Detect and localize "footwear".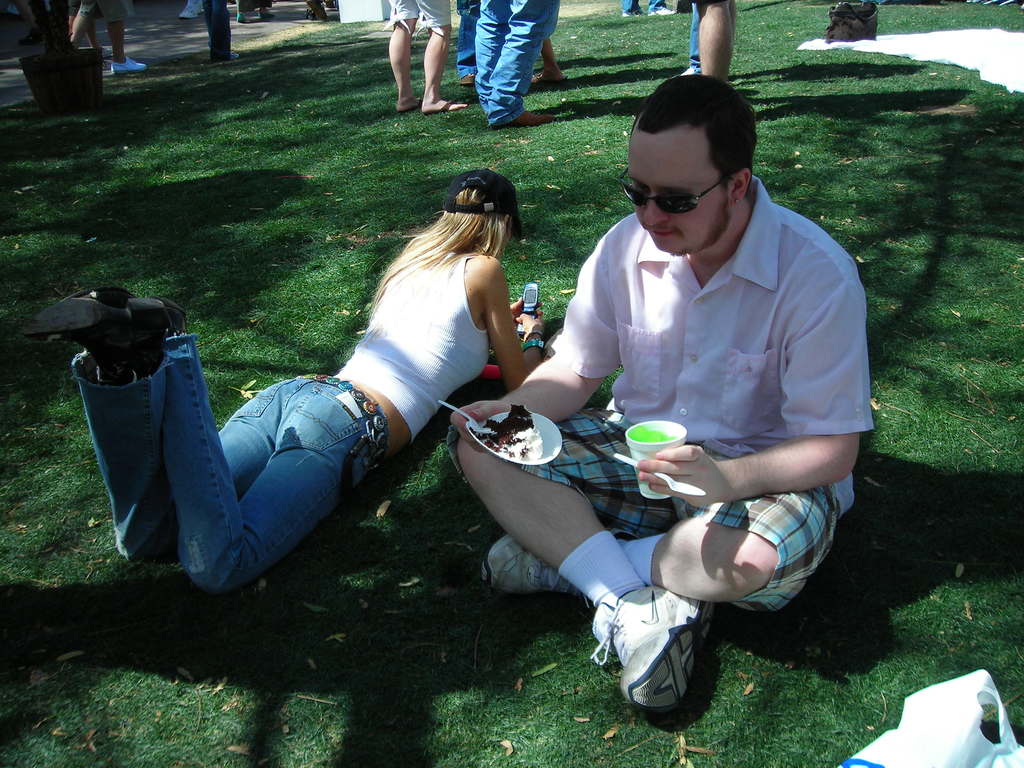
Localized at detection(29, 294, 188, 363).
